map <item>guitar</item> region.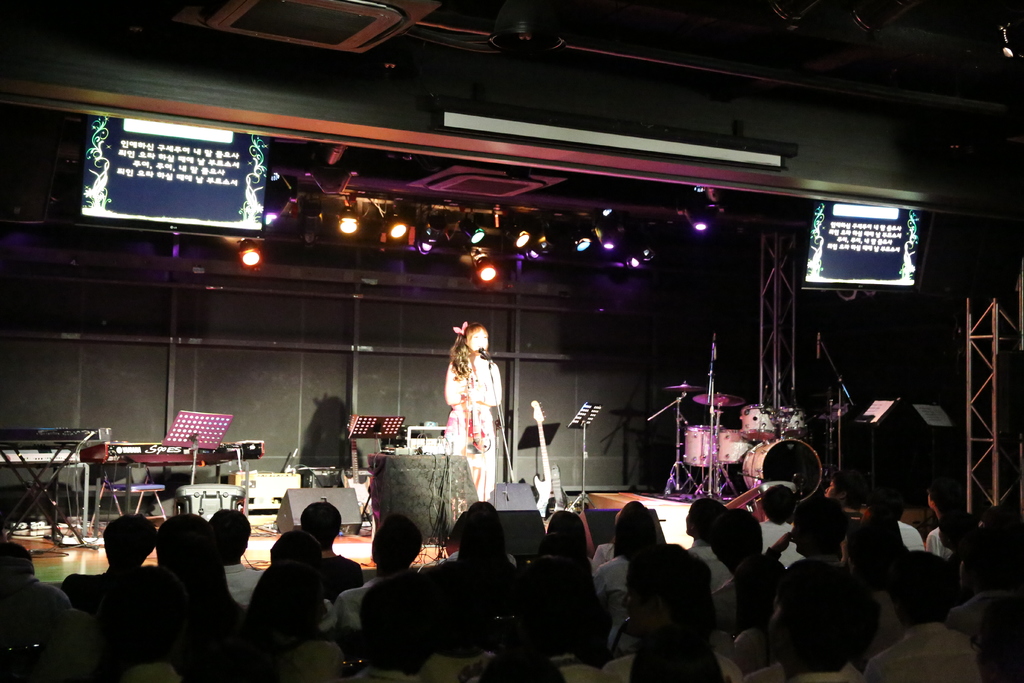
Mapped to box(533, 399, 566, 522).
